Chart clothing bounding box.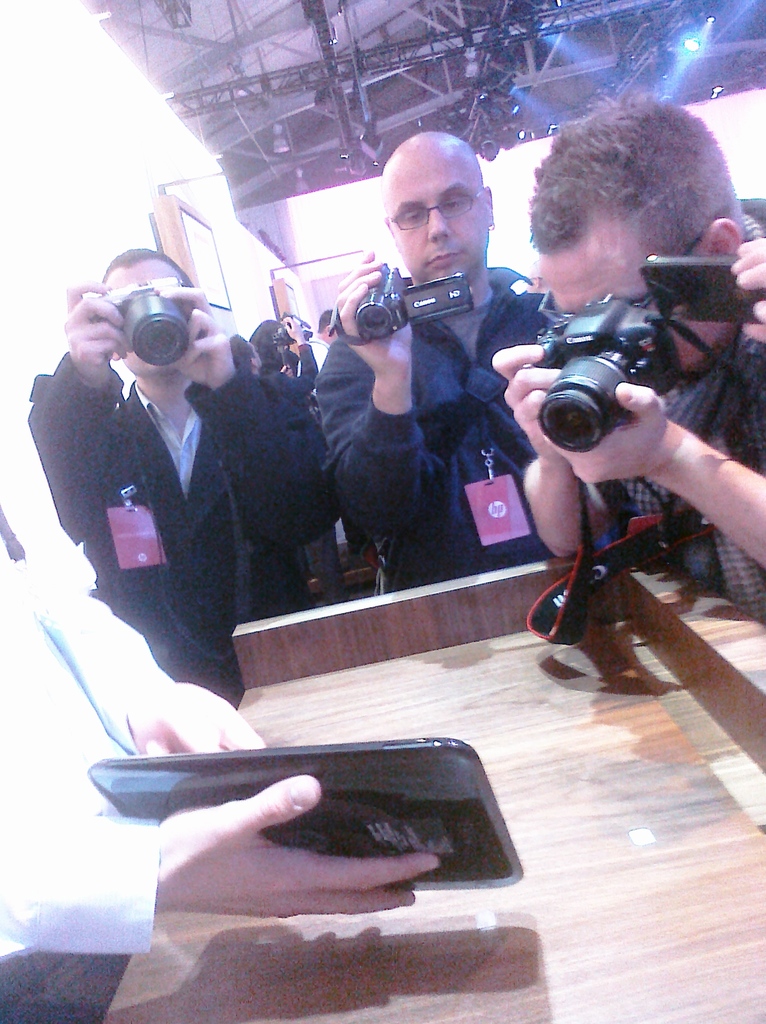
Charted: x1=0 y1=465 x2=193 y2=1023.
